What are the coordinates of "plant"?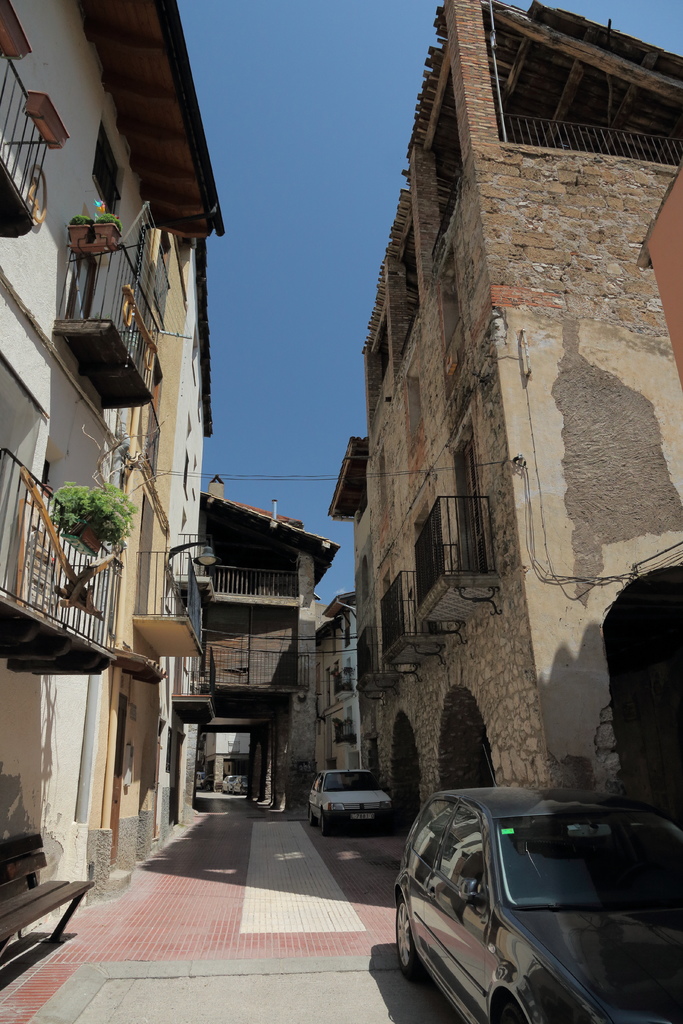
crop(66, 211, 96, 227).
